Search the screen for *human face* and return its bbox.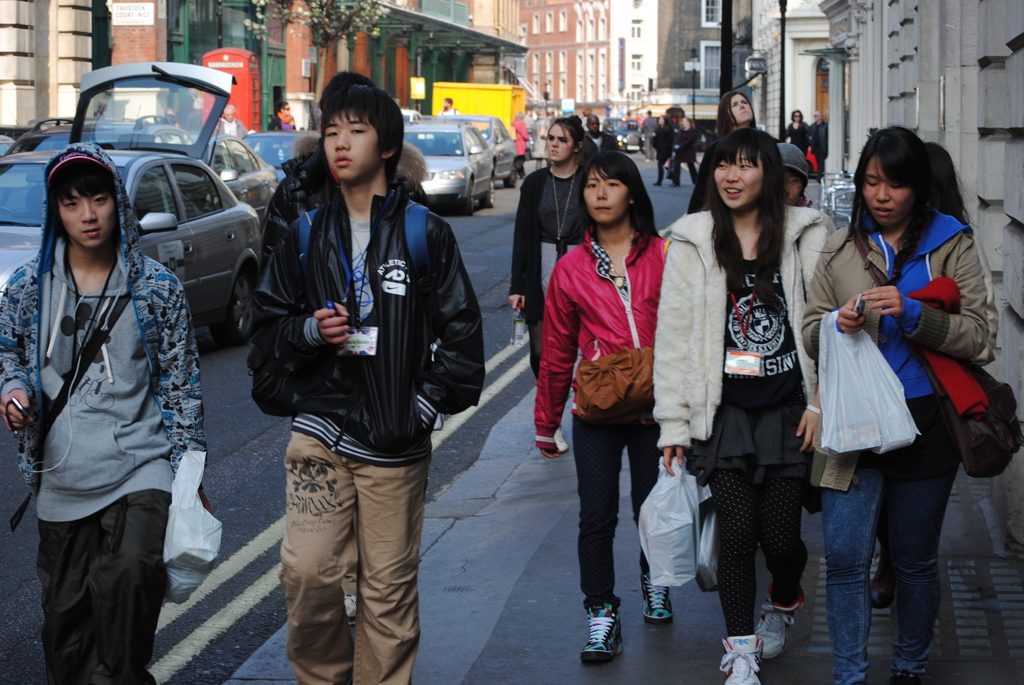
Found: region(775, 168, 809, 205).
